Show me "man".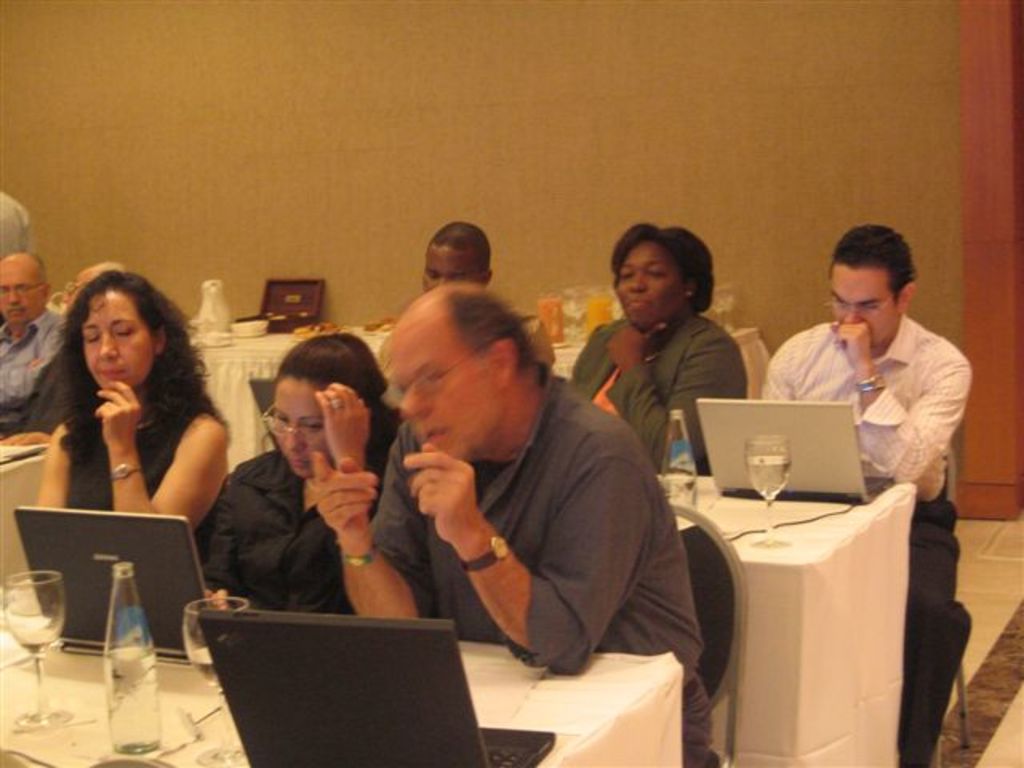
"man" is here: <box>0,261,123,437</box>.
